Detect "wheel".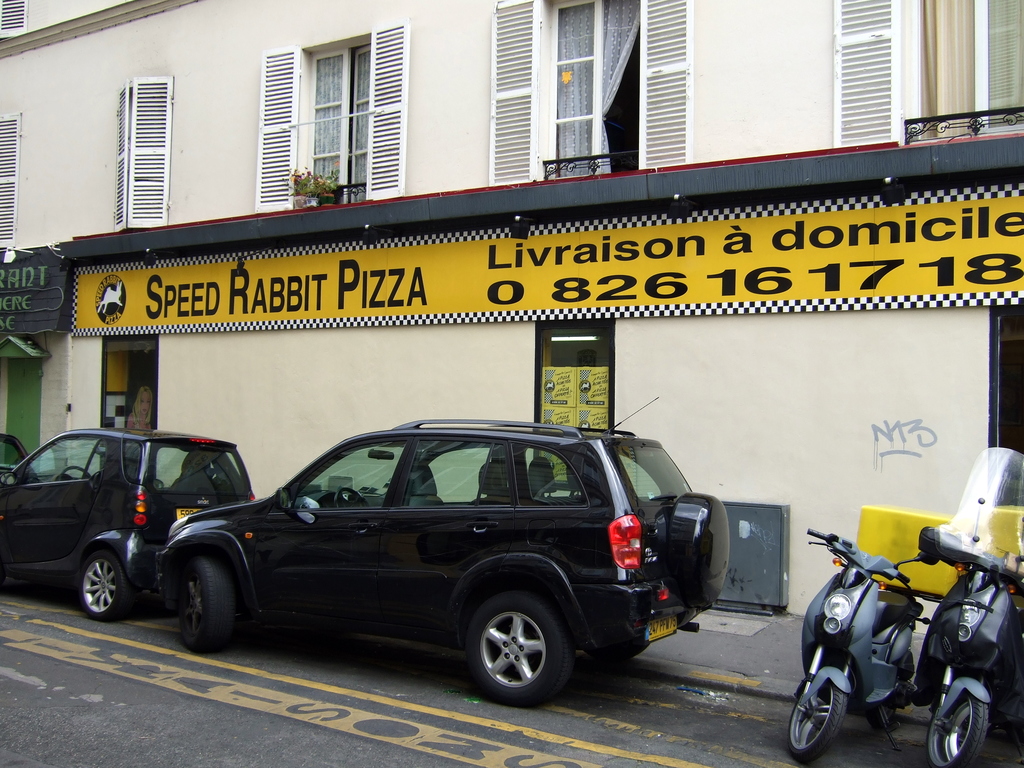
Detected at [x1=175, y1=556, x2=237, y2=657].
